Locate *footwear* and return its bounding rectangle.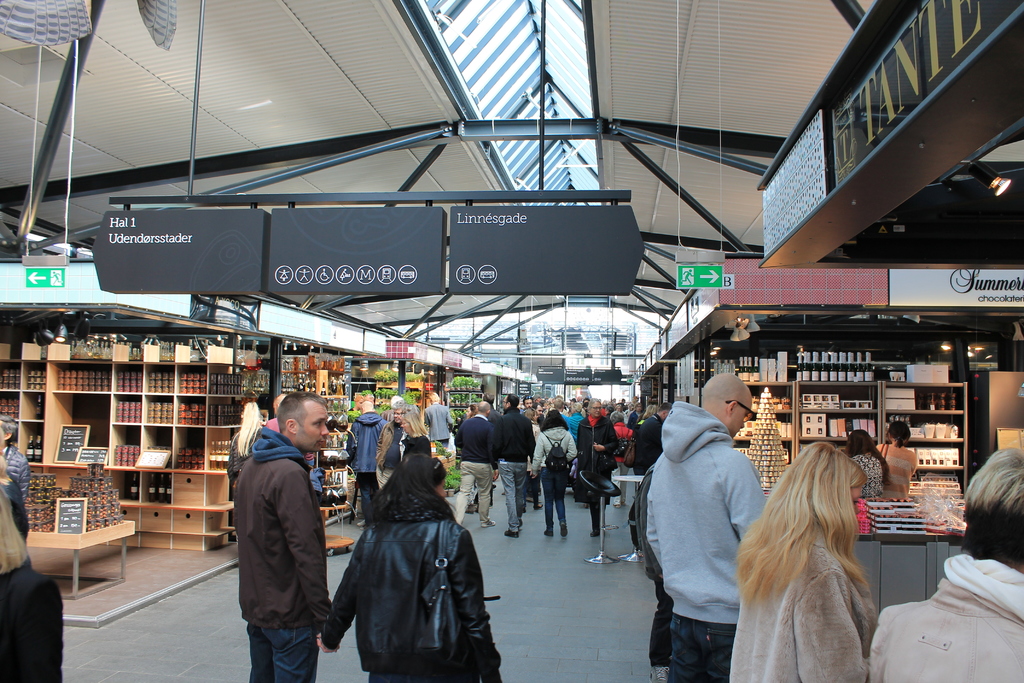
pyautogui.locateOnScreen(356, 517, 367, 529).
